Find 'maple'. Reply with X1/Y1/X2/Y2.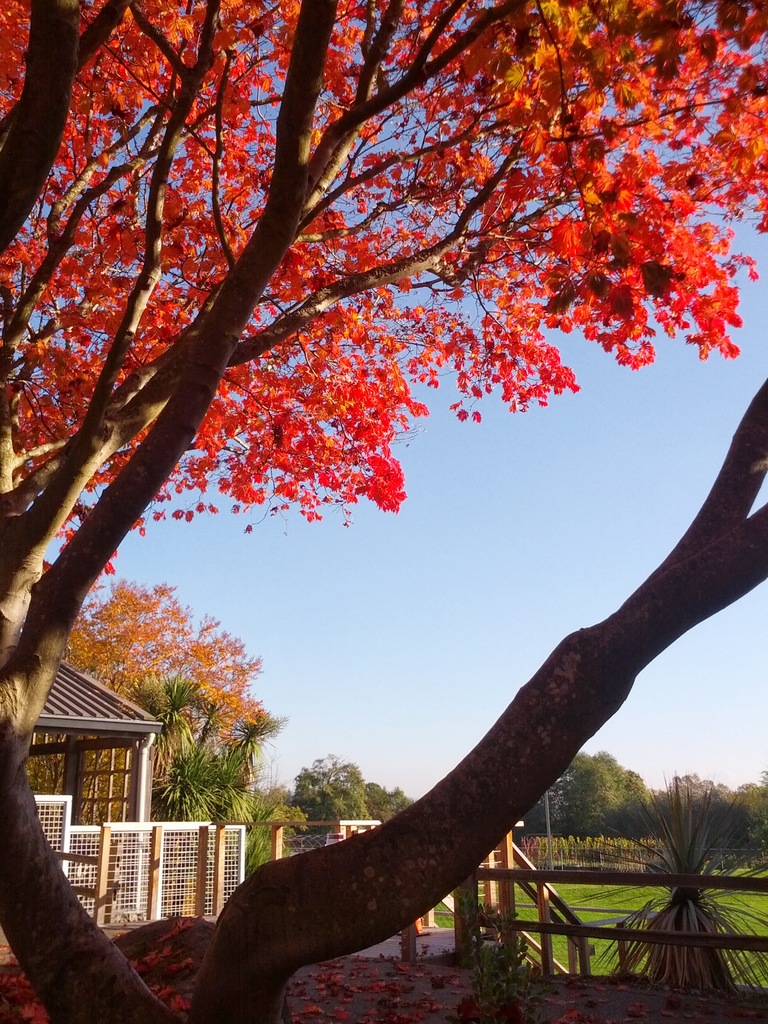
0/0/767/598.
